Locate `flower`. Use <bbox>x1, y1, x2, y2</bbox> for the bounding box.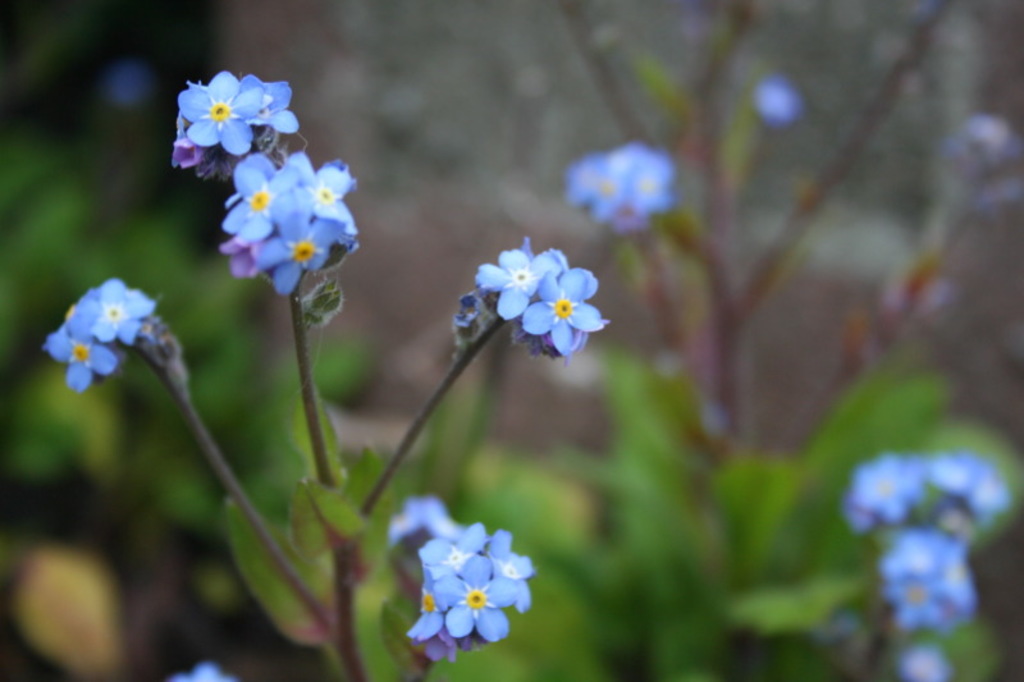
<bbox>259, 182, 344, 299</bbox>.
